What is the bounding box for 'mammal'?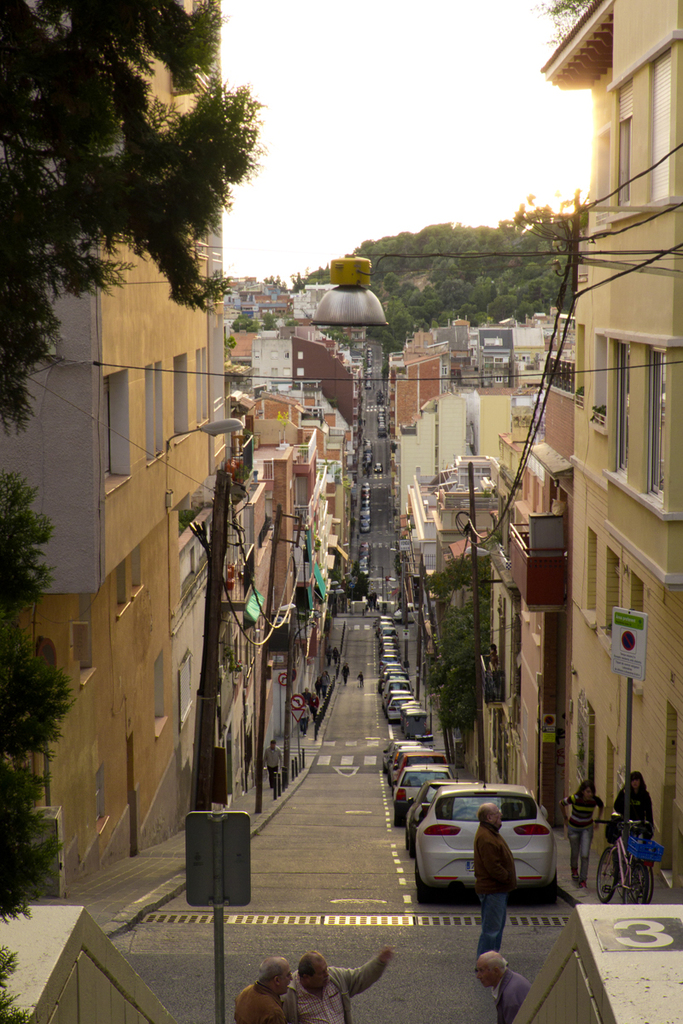
(320,670,330,696).
